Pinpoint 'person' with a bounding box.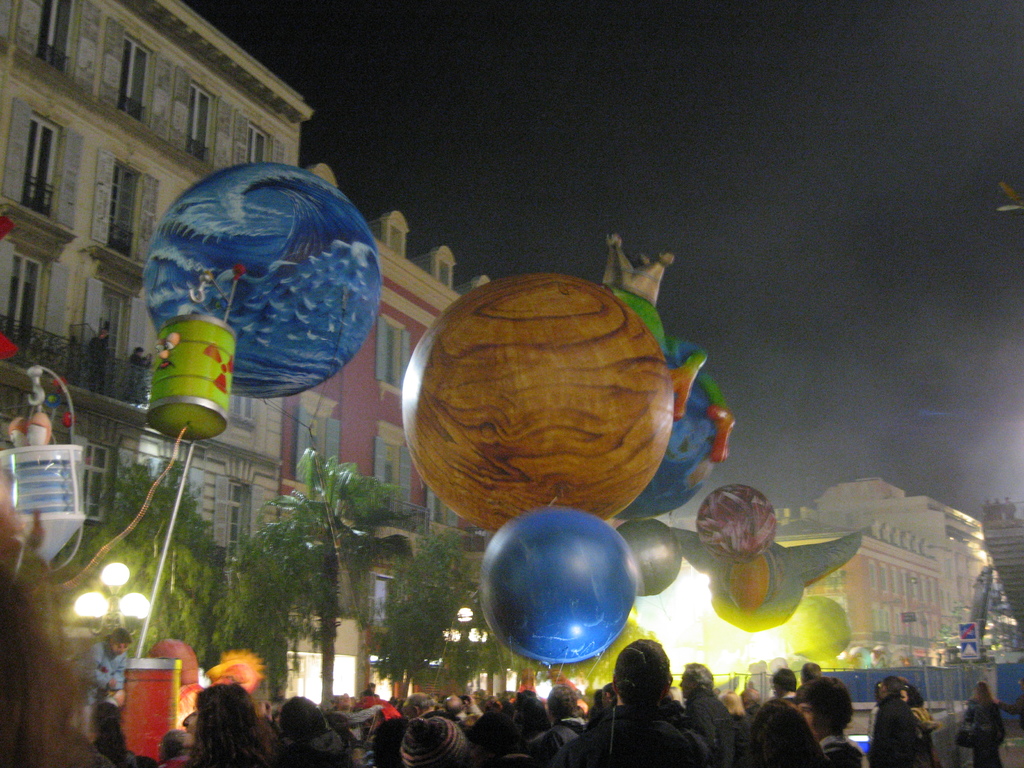
[x1=84, y1=326, x2=113, y2=396].
